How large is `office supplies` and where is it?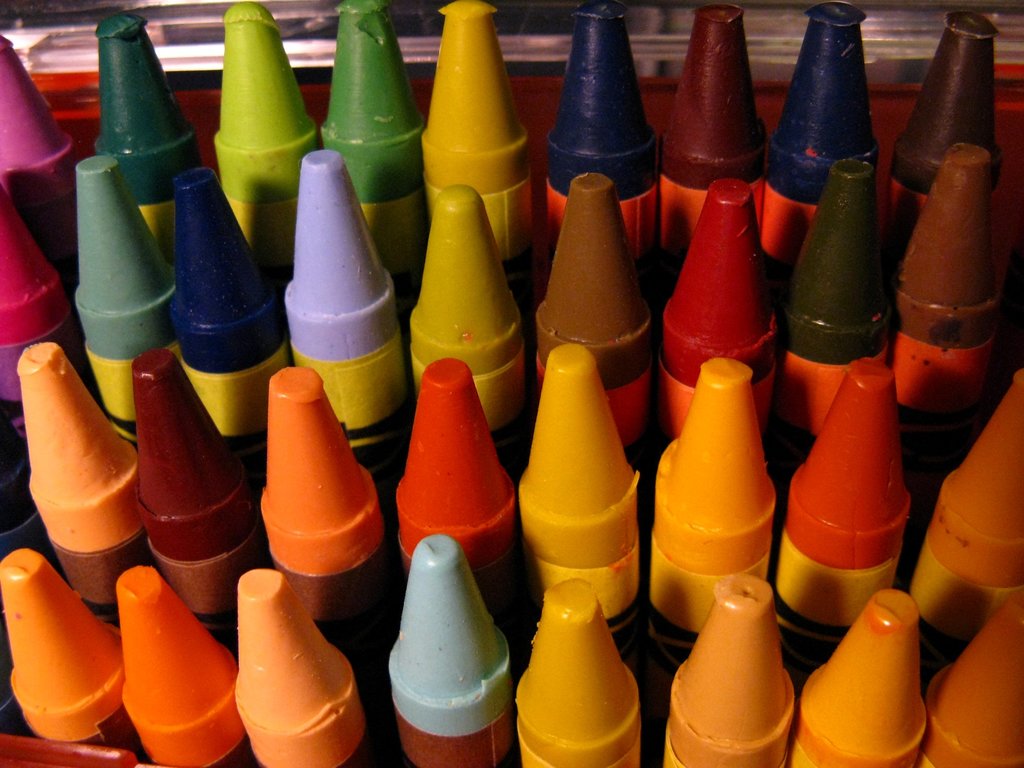
Bounding box: 279 147 394 433.
